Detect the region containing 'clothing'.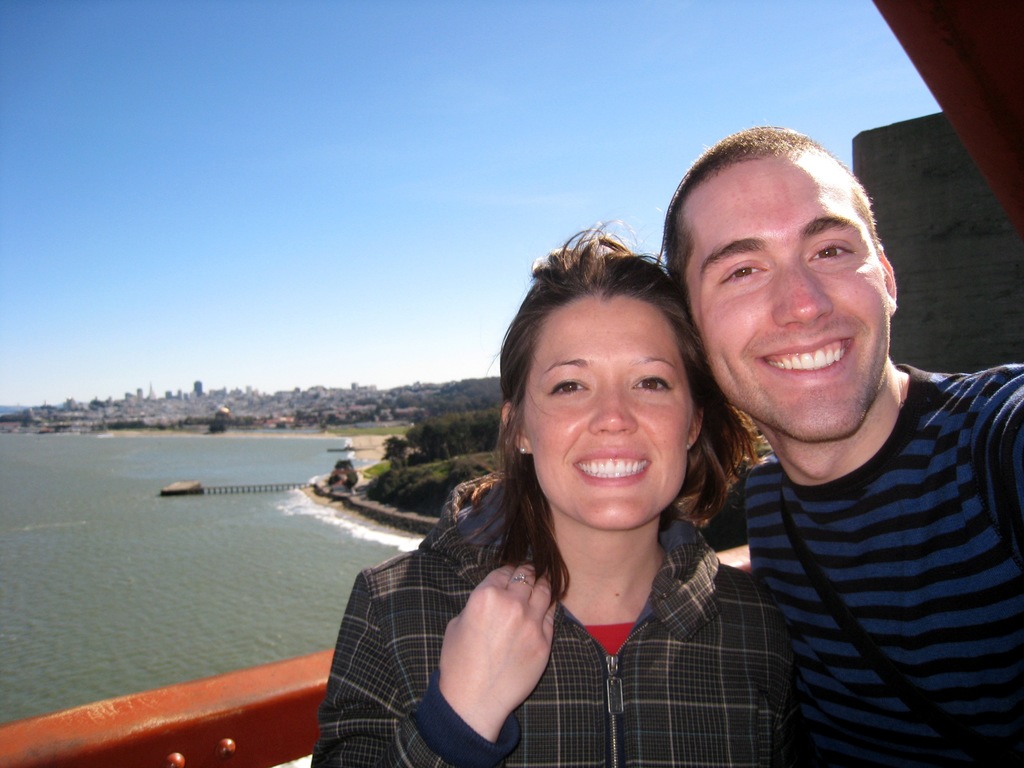
bbox=(351, 447, 812, 750).
